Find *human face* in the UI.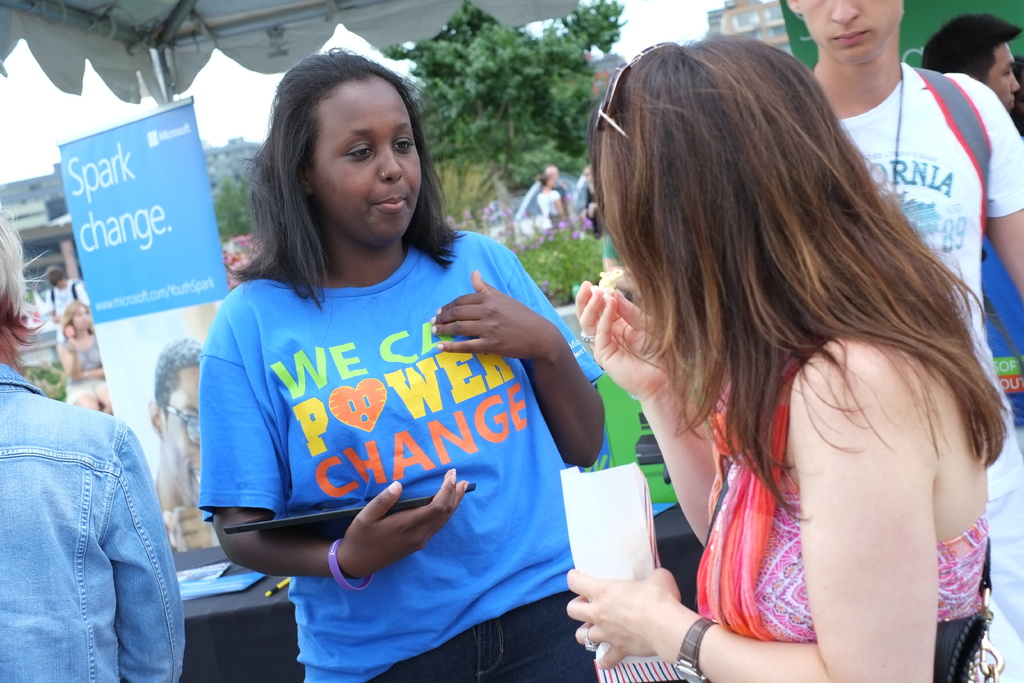
UI element at [800, 0, 902, 59].
